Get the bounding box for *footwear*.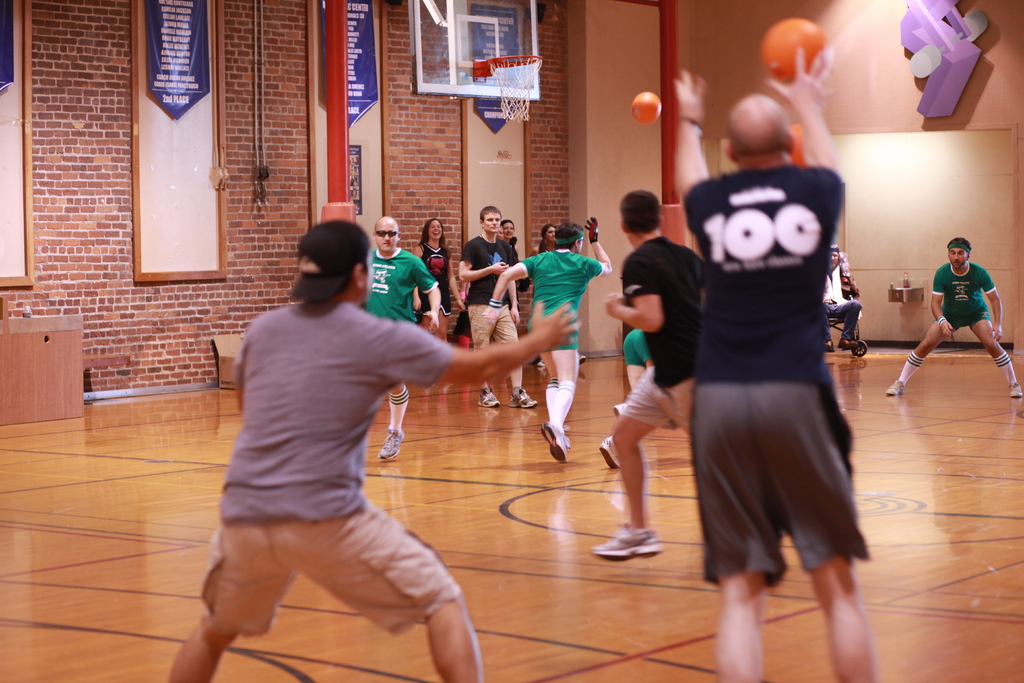
pyautogui.locateOnScreen(593, 427, 628, 468).
